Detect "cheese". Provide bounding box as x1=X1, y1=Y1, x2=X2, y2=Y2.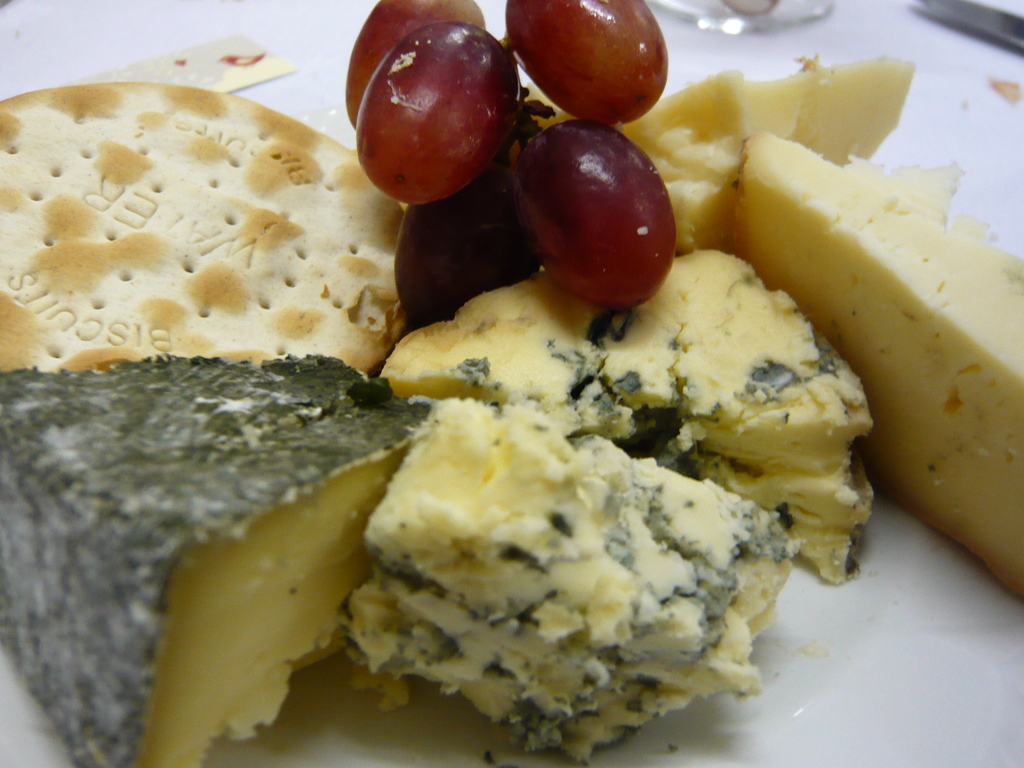
x1=612, y1=44, x2=915, y2=249.
